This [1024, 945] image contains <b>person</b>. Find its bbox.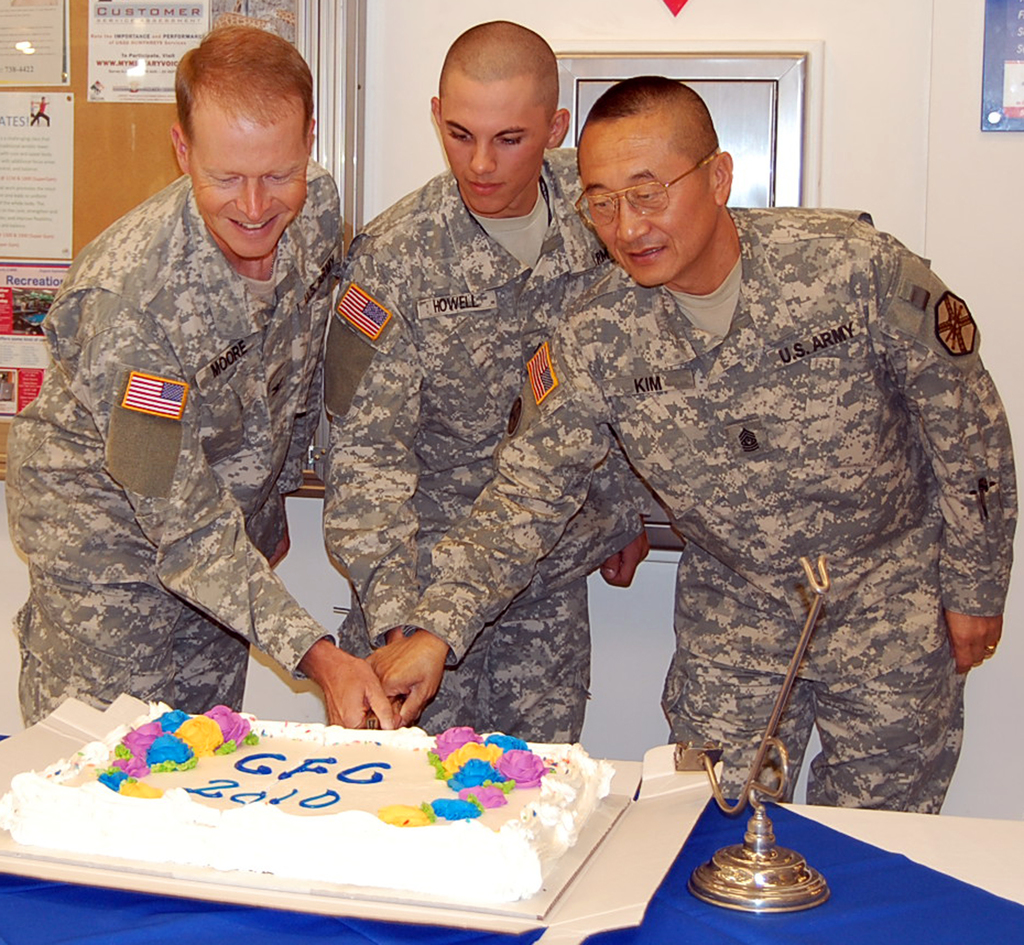
367,73,1023,816.
